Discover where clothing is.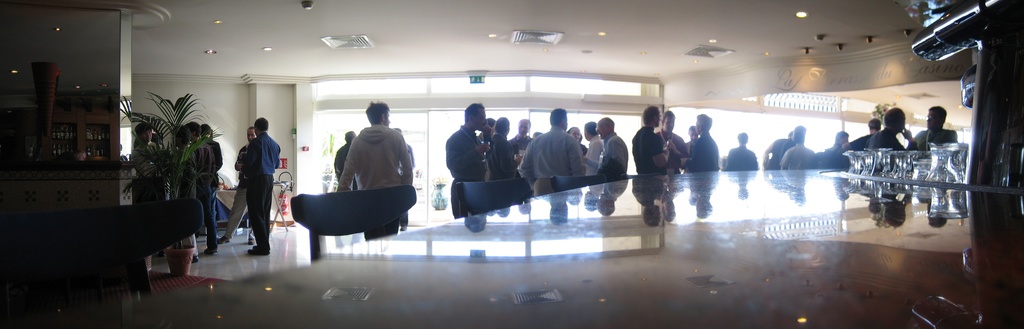
Discovered at [454,179,470,217].
